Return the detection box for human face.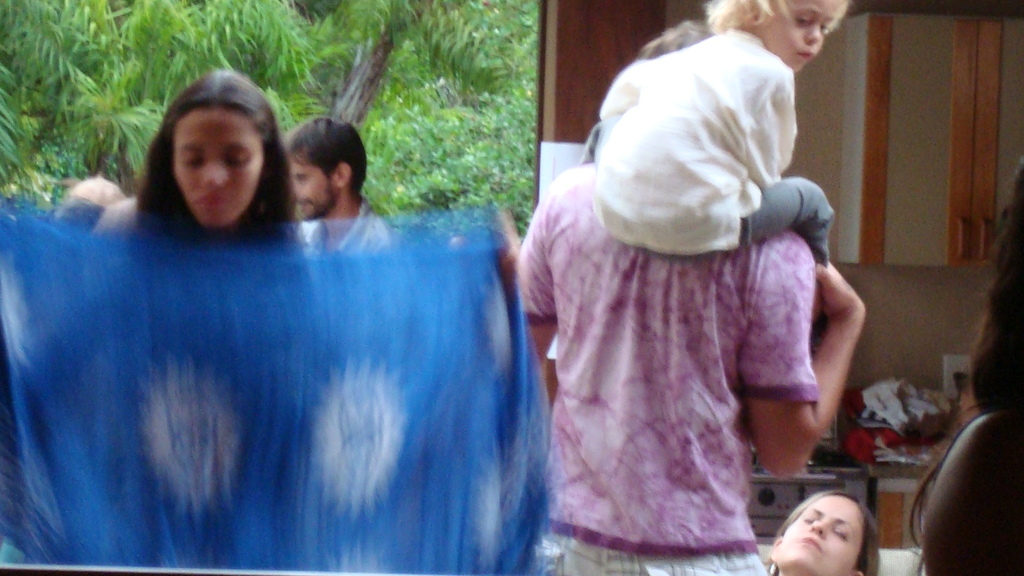
bbox(785, 497, 883, 572).
